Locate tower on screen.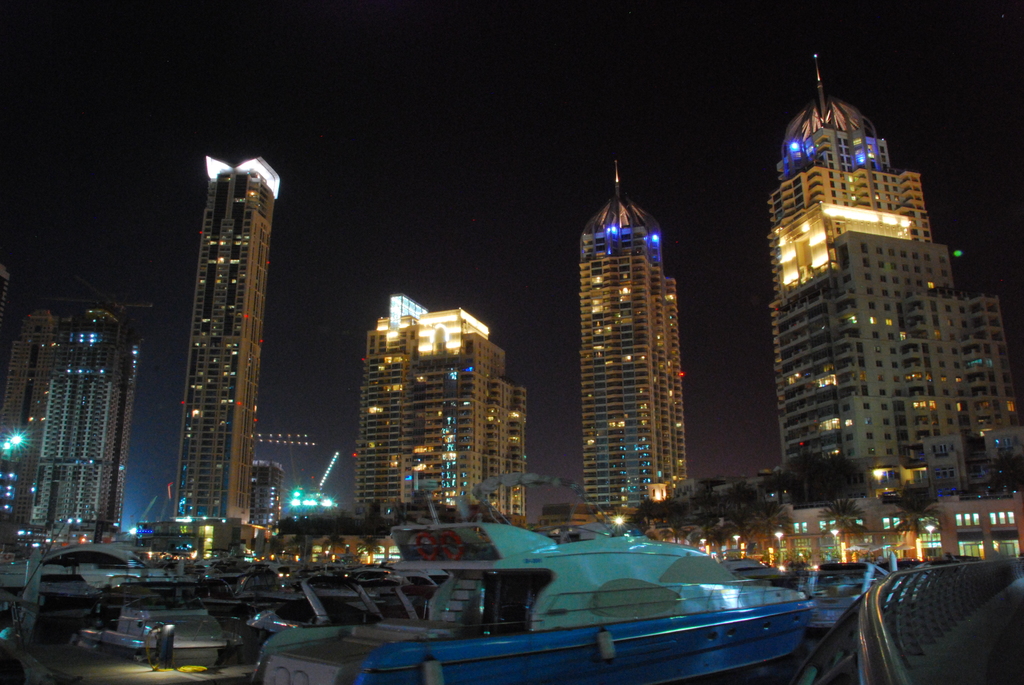
On screen at [760, 45, 1020, 509].
